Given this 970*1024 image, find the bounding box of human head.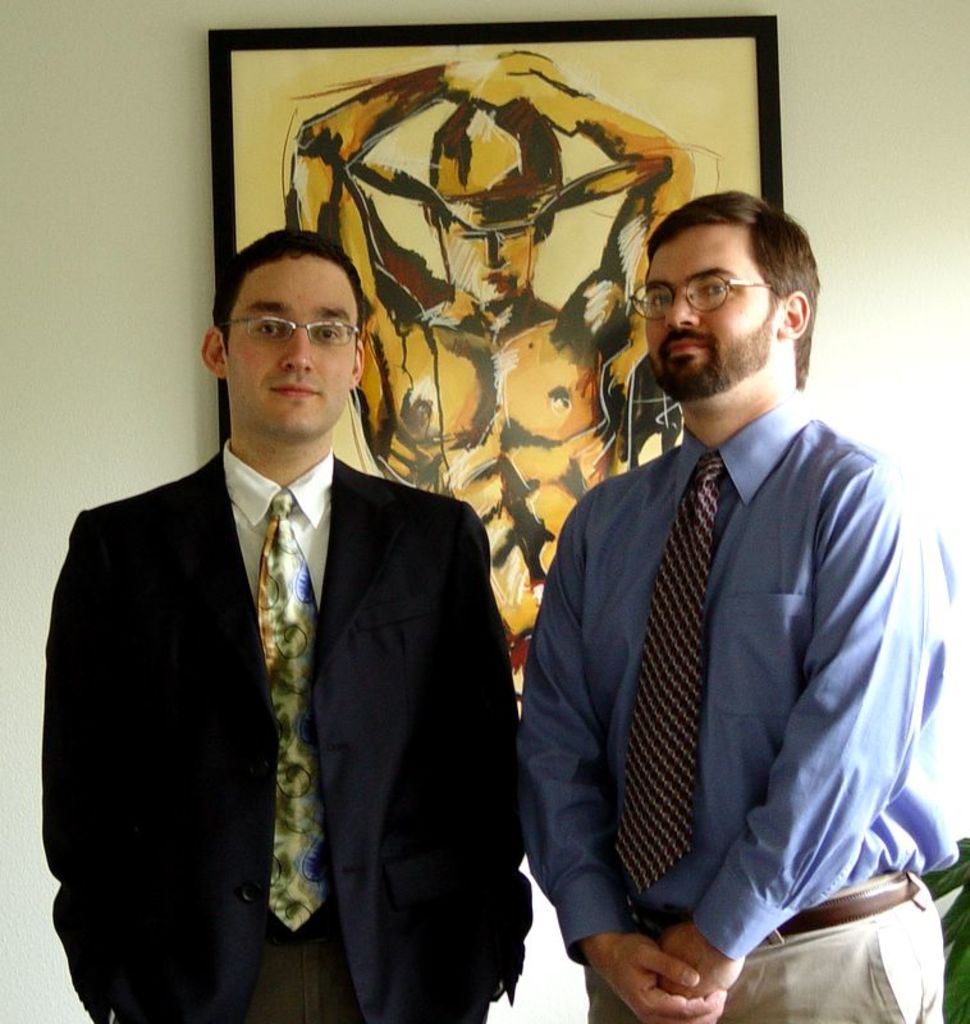
<region>424, 99, 554, 303</region>.
